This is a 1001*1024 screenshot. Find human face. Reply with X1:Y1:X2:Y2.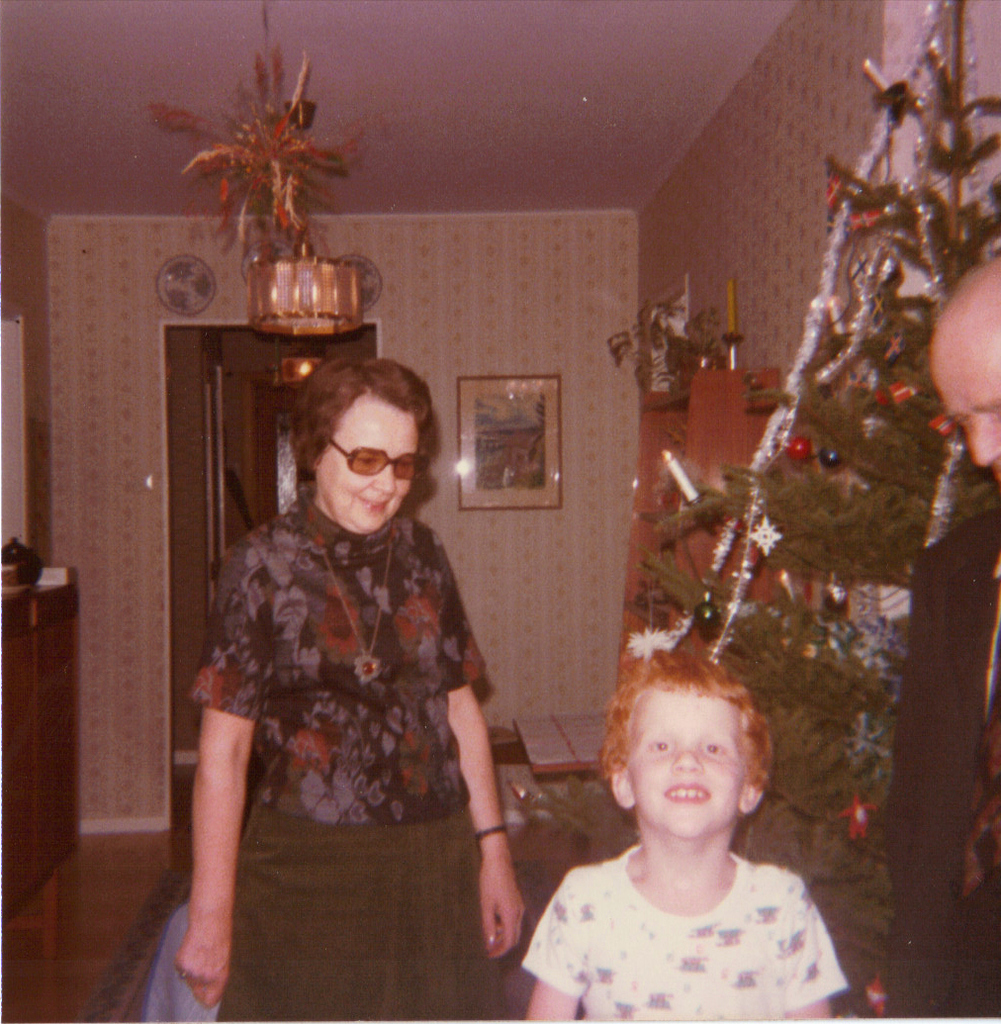
319:395:423:536.
